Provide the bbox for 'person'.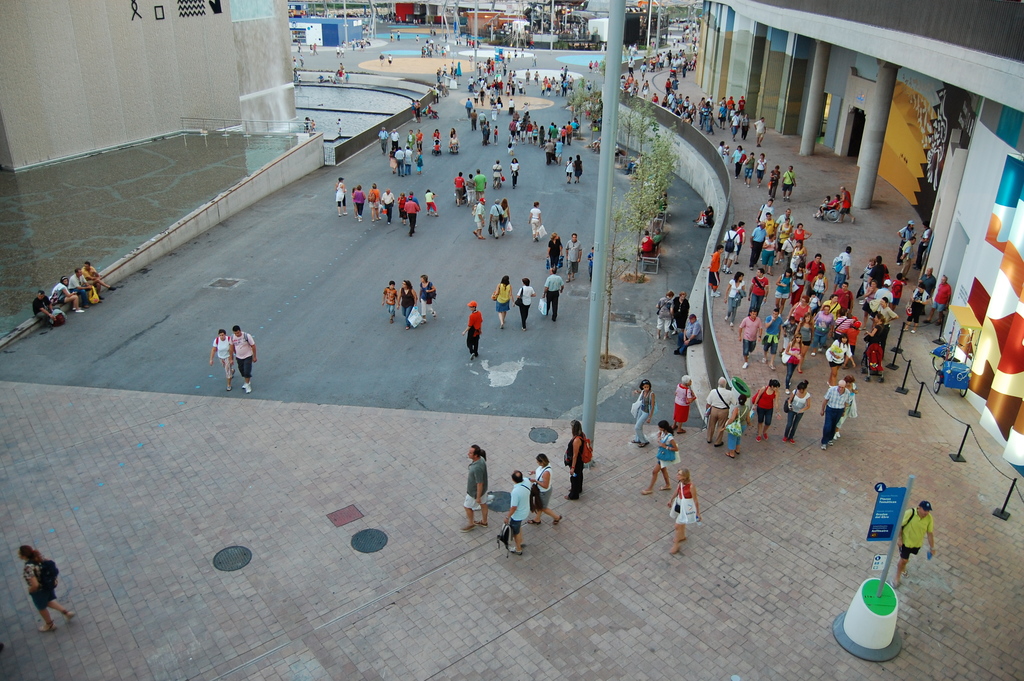
<box>542,267,566,320</box>.
